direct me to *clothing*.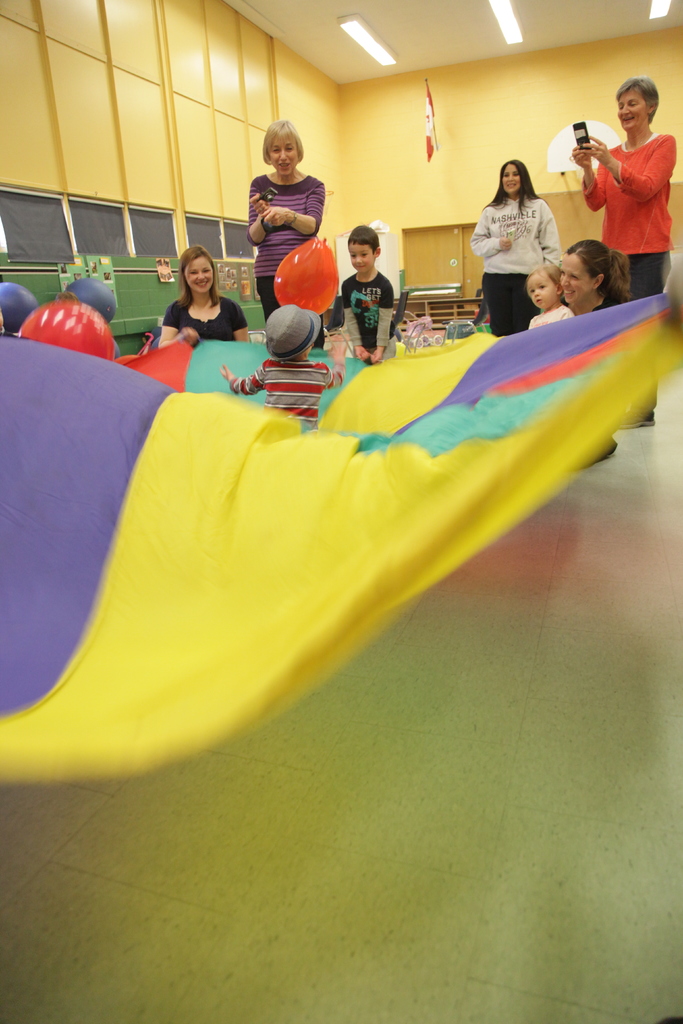
Direction: [left=523, top=304, right=571, bottom=332].
